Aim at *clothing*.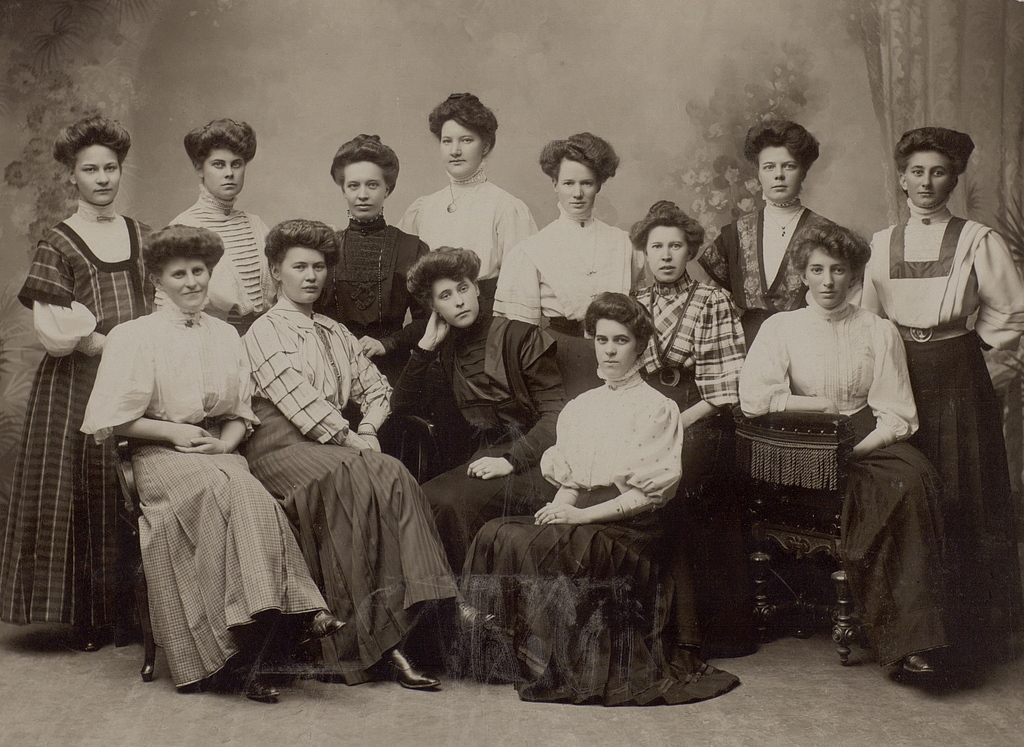
Aimed at (688,193,874,352).
